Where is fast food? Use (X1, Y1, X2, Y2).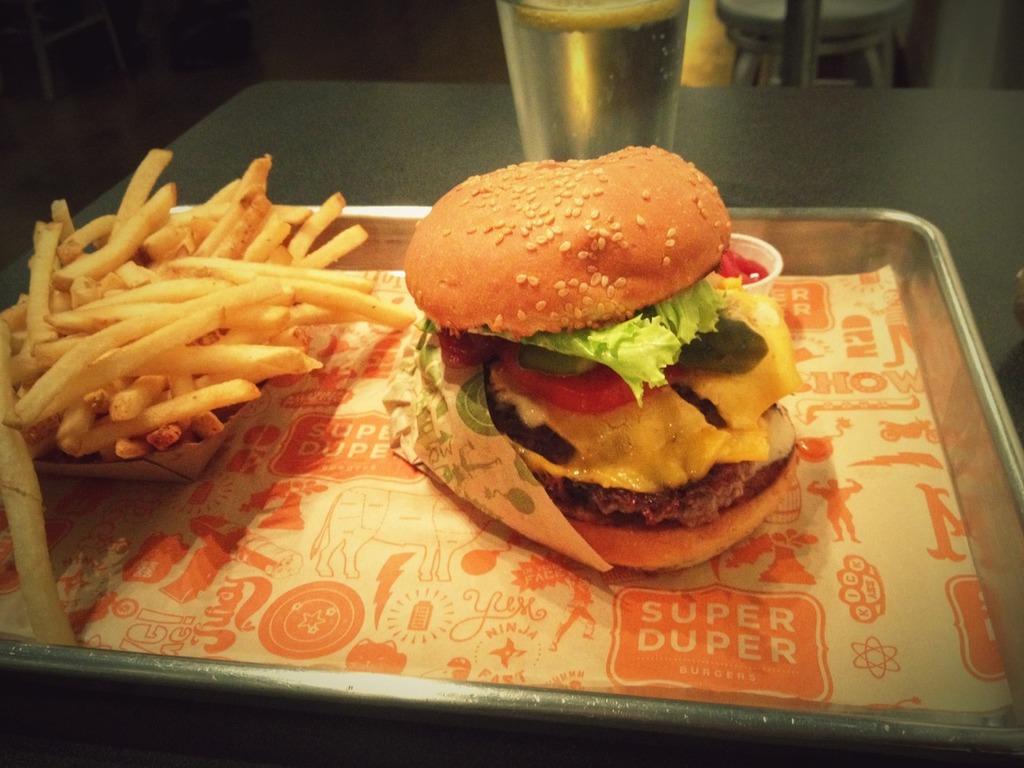
(290, 278, 418, 332).
